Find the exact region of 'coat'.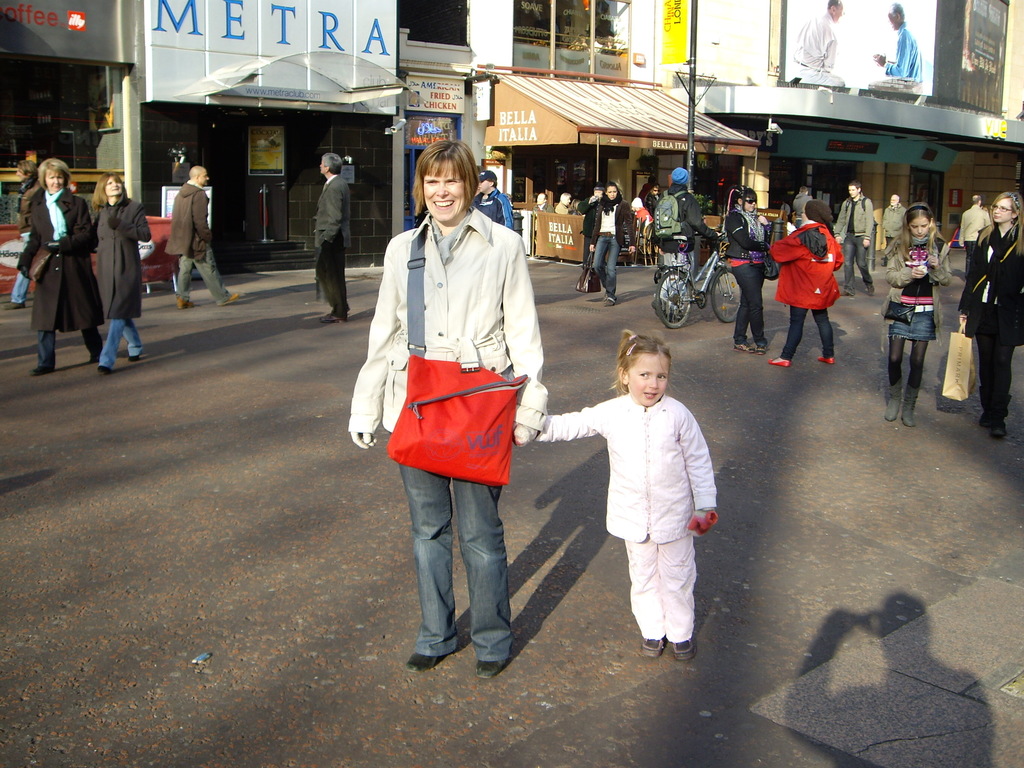
Exact region: [346, 218, 543, 437].
